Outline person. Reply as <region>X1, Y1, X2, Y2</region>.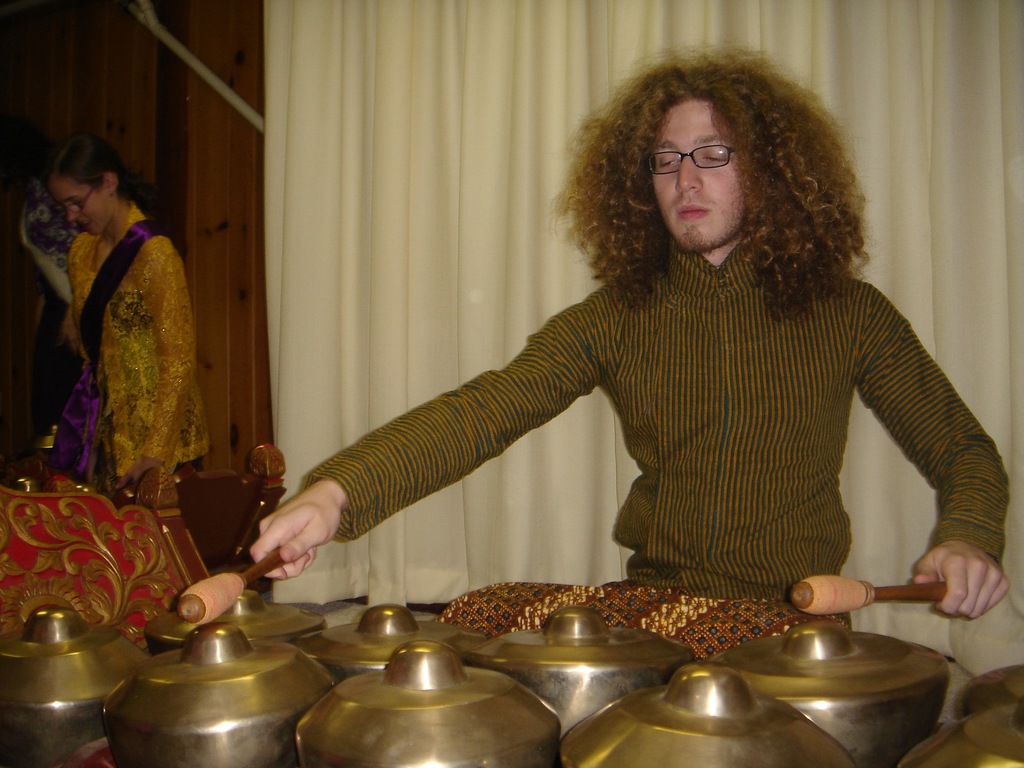
<region>299, 40, 1002, 669</region>.
